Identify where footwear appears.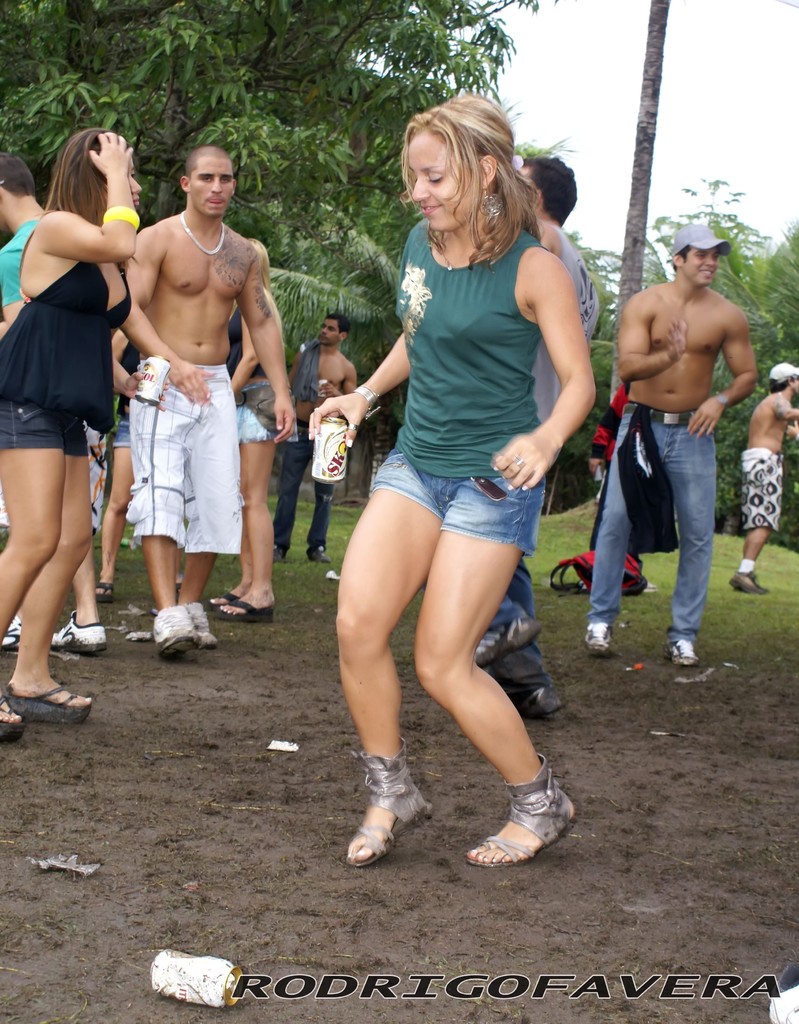
Appears at Rect(306, 540, 332, 566).
